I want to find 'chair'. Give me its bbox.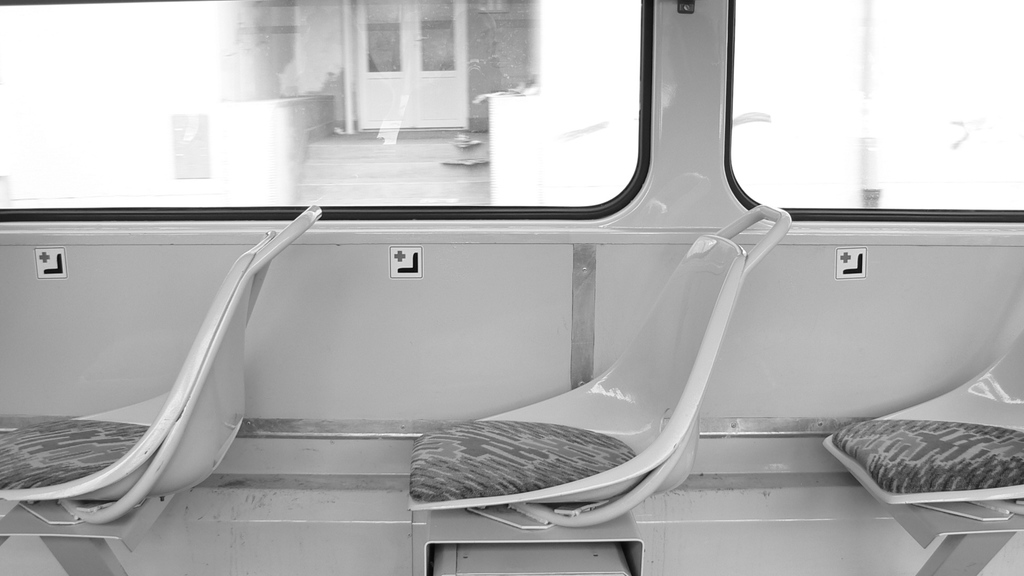
pyautogui.locateOnScreen(413, 205, 789, 573).
